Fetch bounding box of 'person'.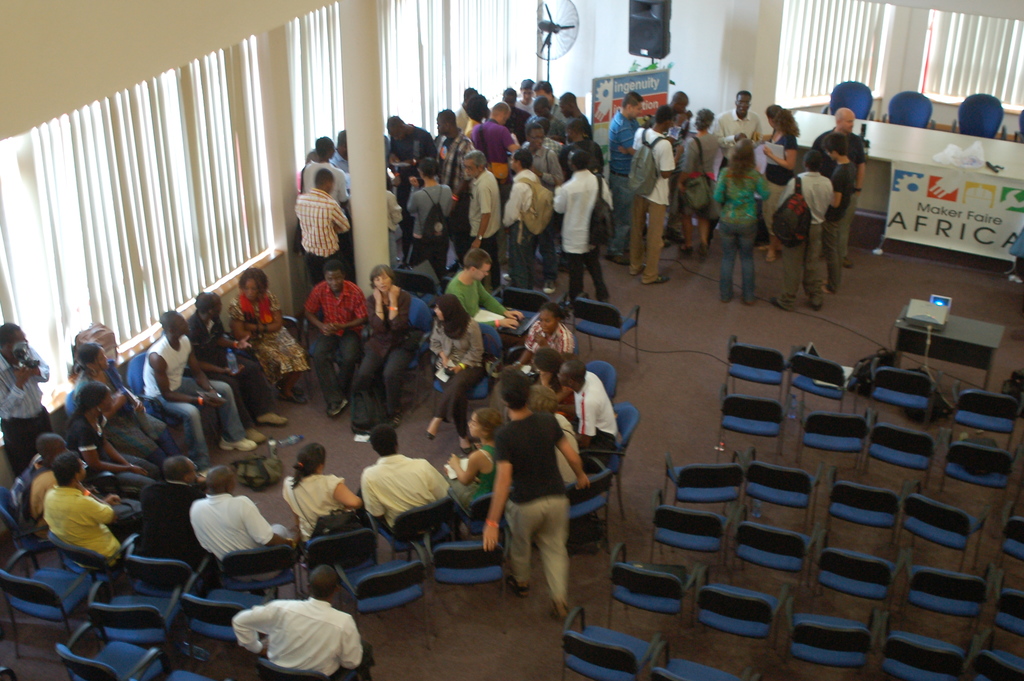
Bbox: left=232, top=261, right=308, bottom=398.
